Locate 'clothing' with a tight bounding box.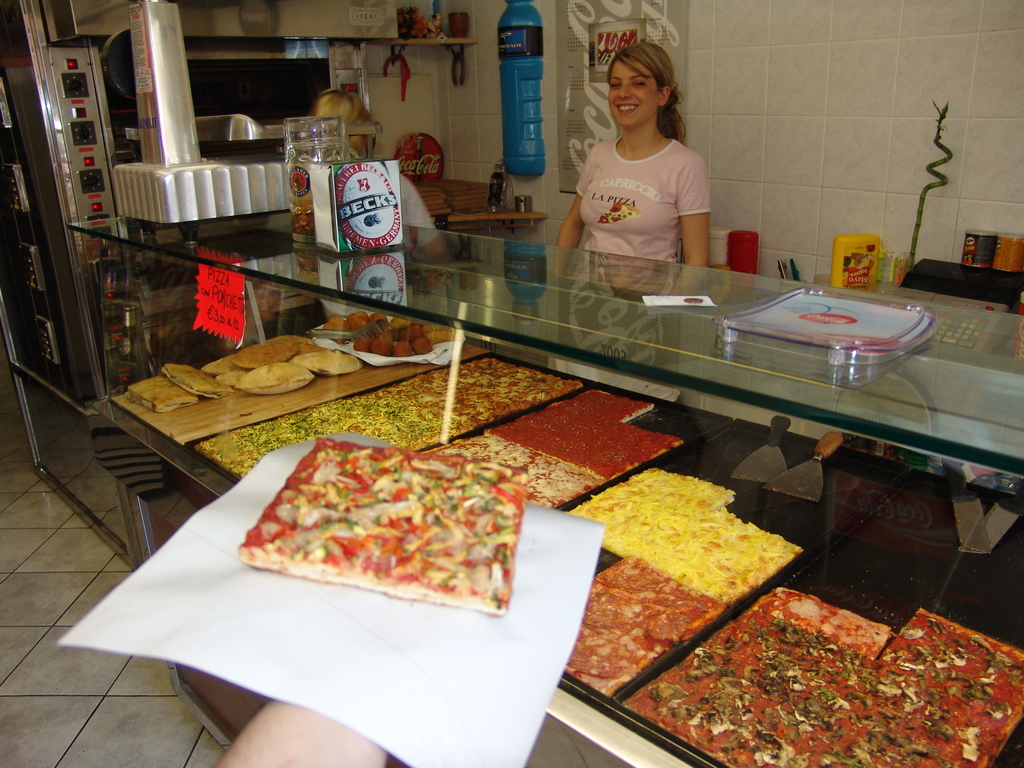
(left=548, top=102, right=715, bottom=269).
